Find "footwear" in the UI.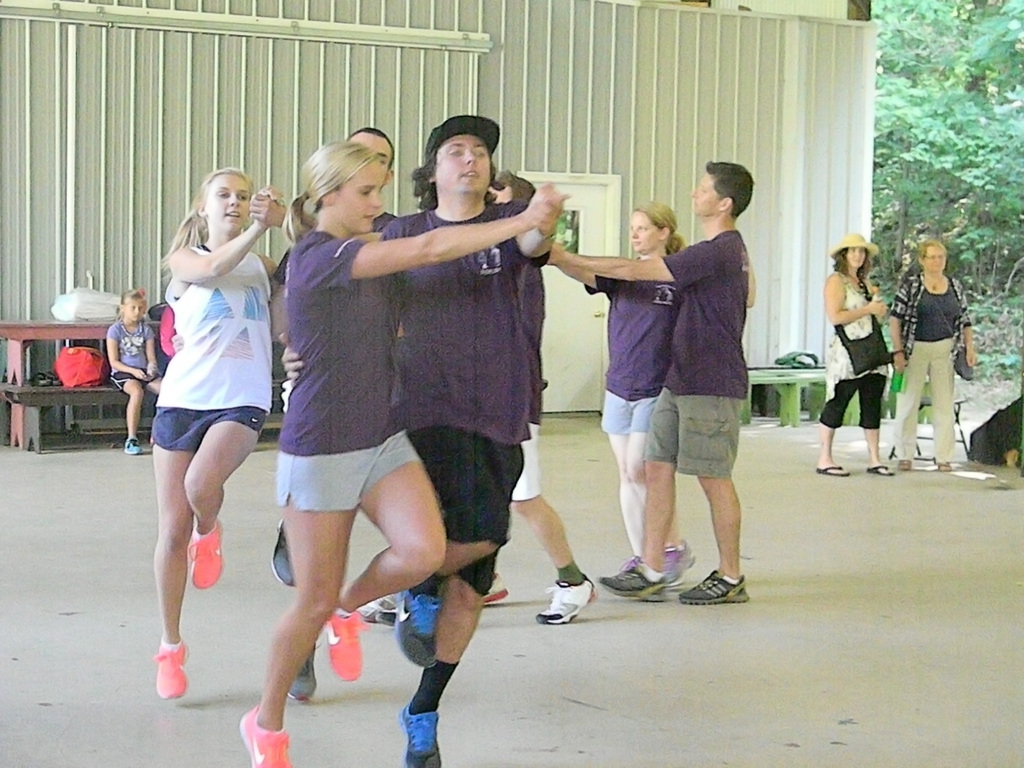
UI element at crop(868, 466, 900, 479).
